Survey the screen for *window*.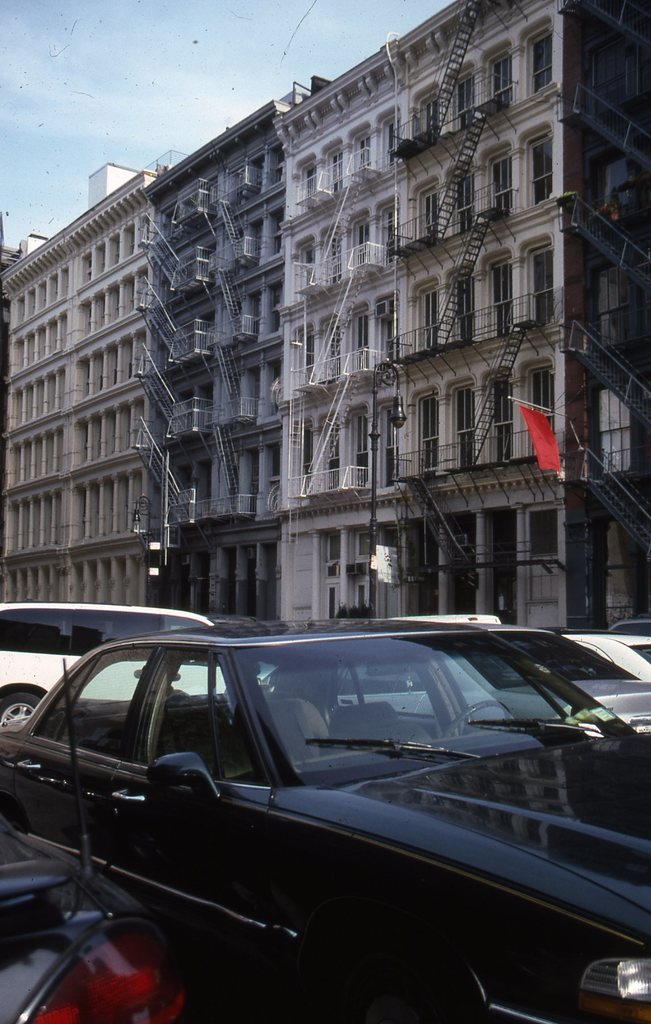
Survey found: region(492, 56, 511, 106).
